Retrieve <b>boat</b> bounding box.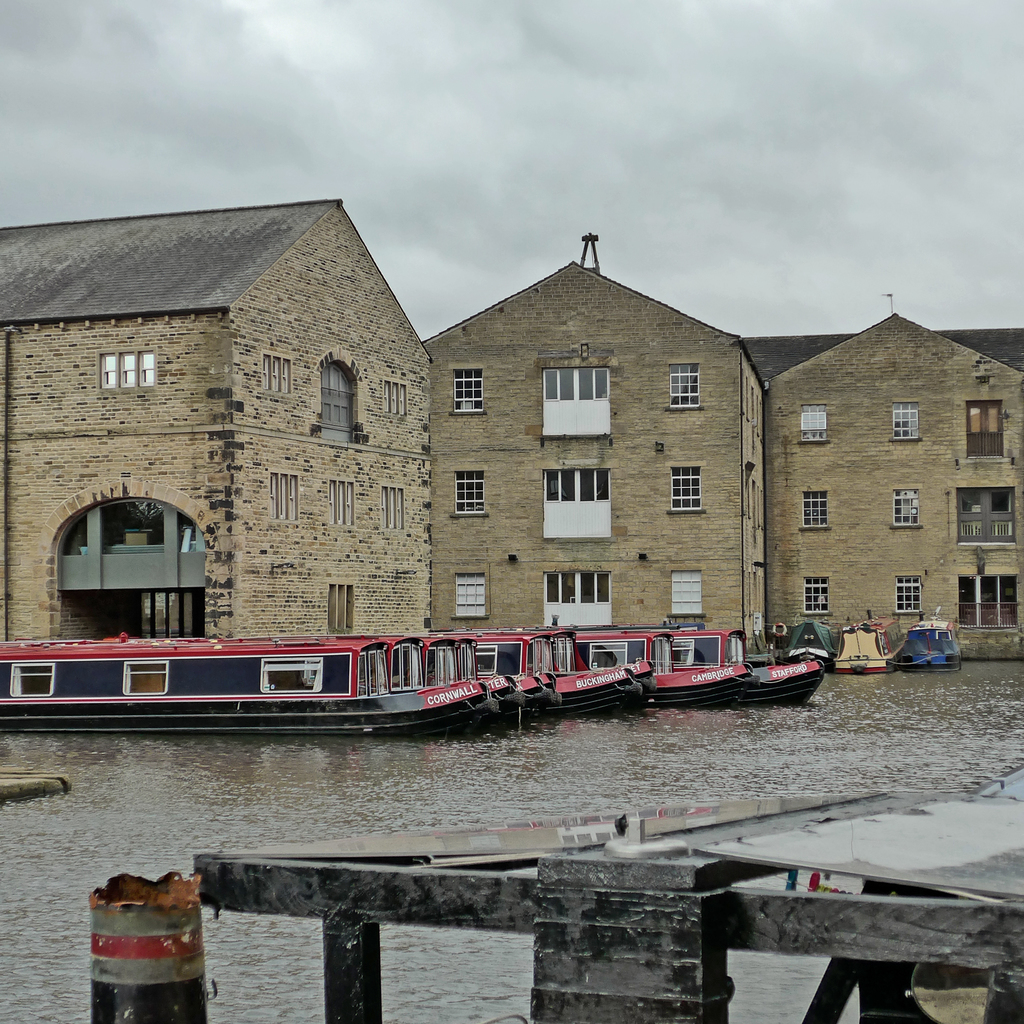
Bounding box: bbox=[37, 629, 484, 749].
